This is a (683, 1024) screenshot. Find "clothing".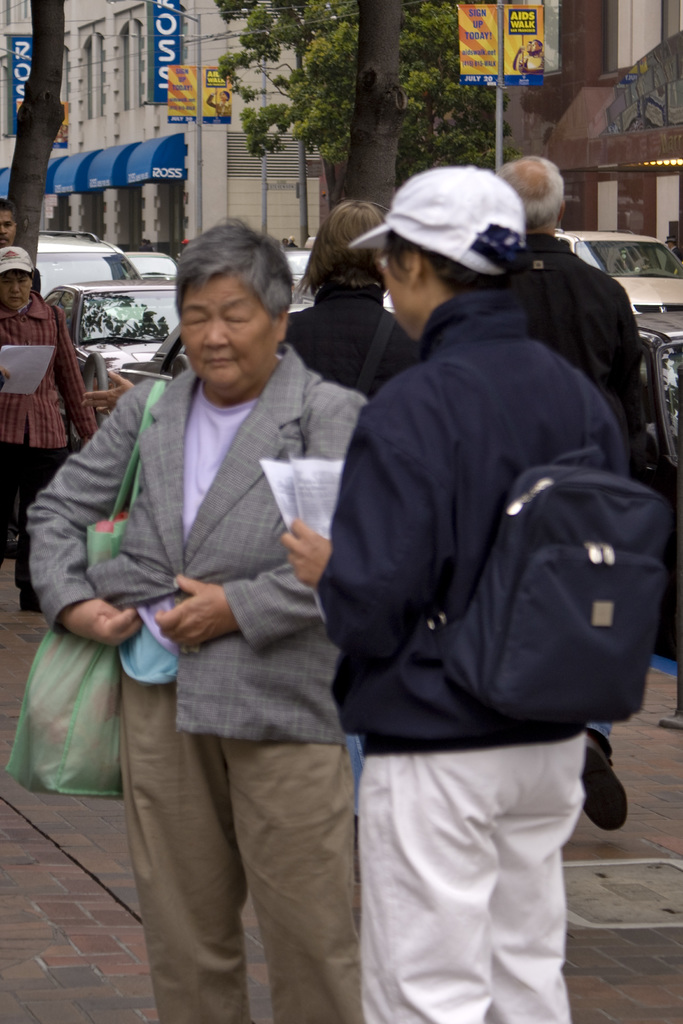
Bounding box: <box>516,223,646,745</box>.
